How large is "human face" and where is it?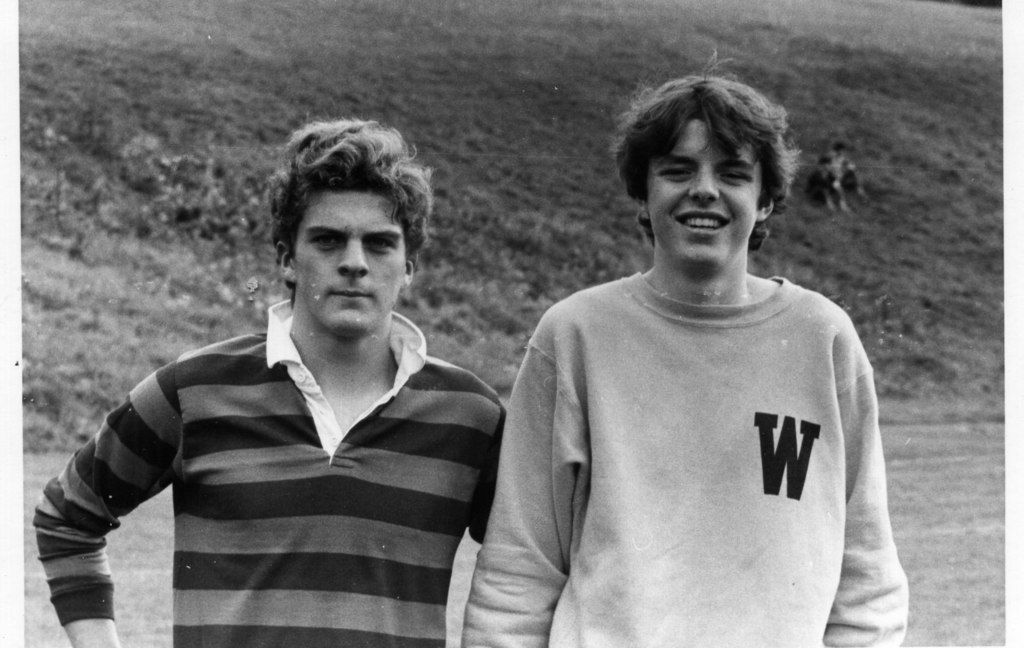
Bounding box: 646,120,762,265.
